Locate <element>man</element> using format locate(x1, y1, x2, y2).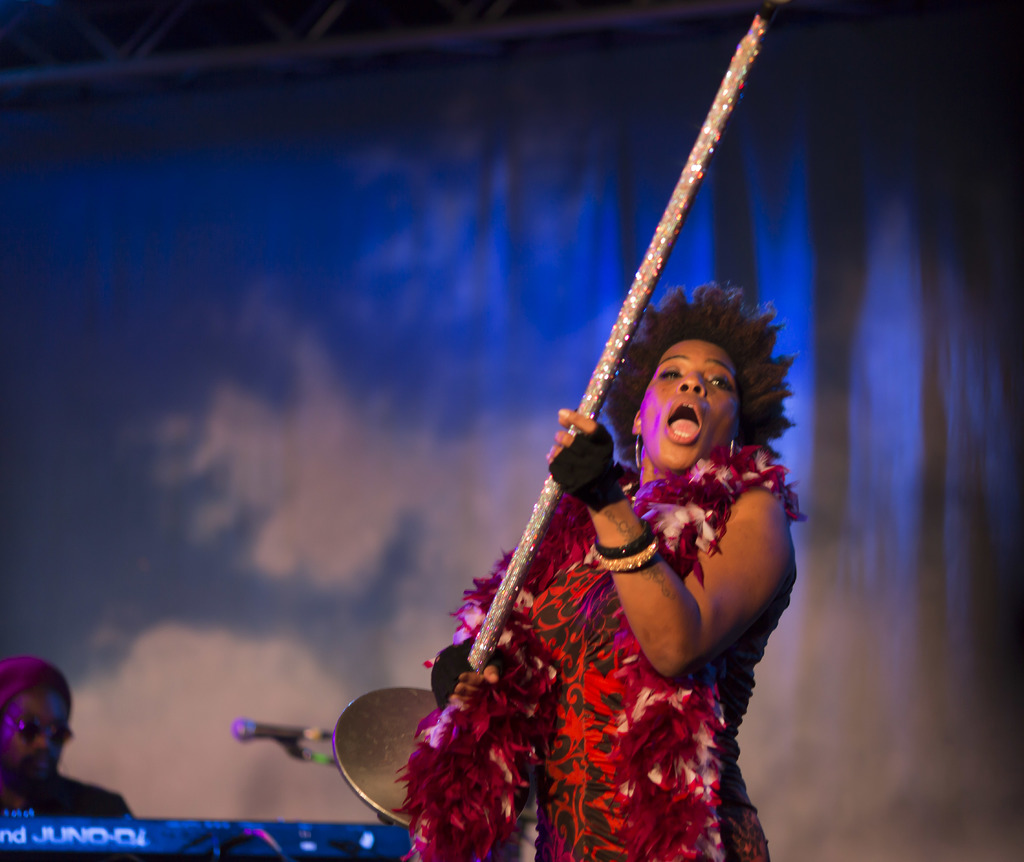
locate(0, 654, 123, 832).
